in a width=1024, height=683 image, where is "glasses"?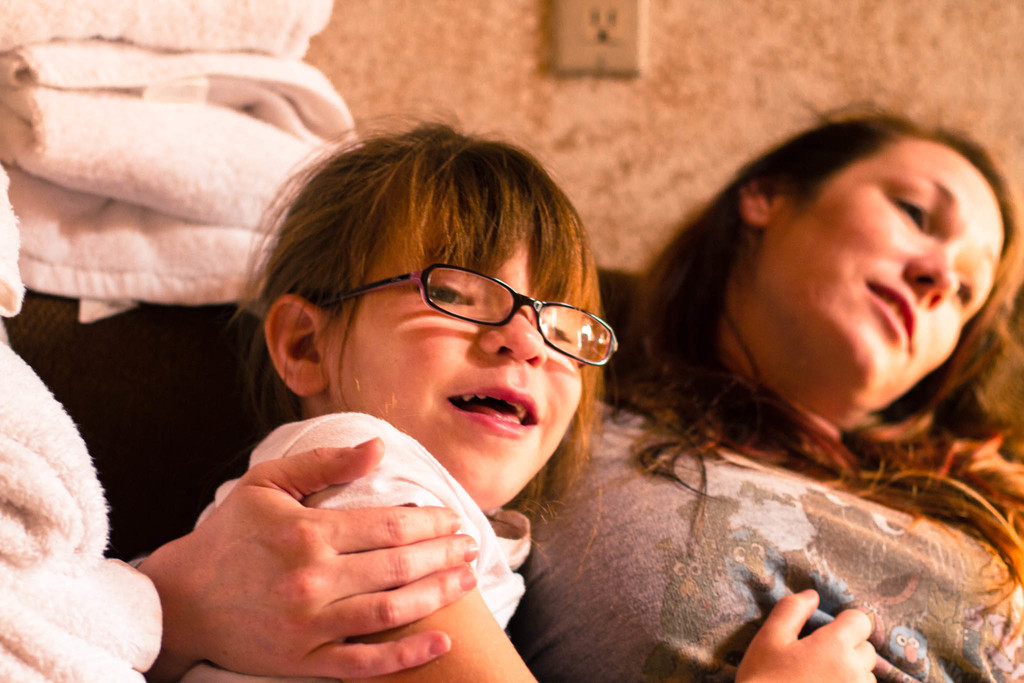
Rect(314, 262, 621, 374).
